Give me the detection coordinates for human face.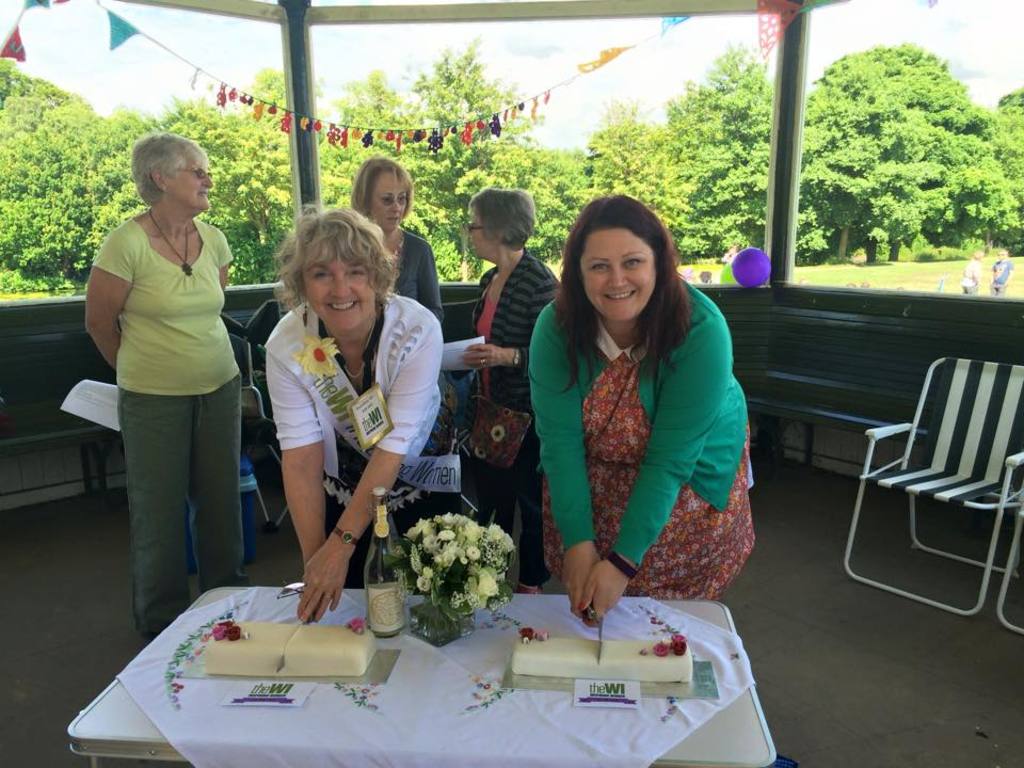
303 242 379 332.
